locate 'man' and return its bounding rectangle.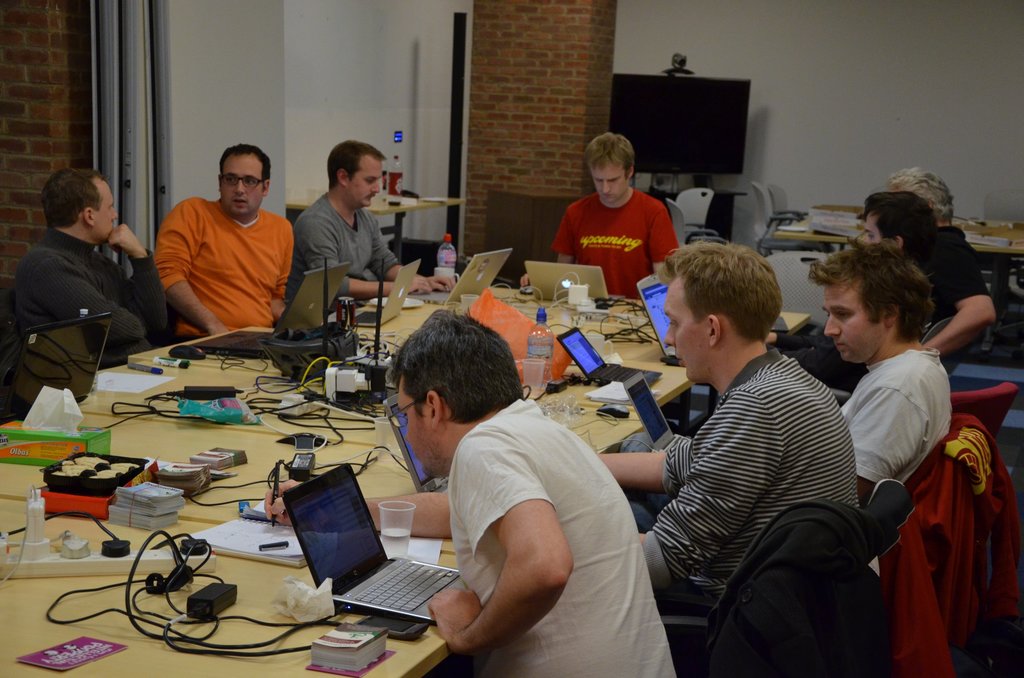
132 142 301 348.
